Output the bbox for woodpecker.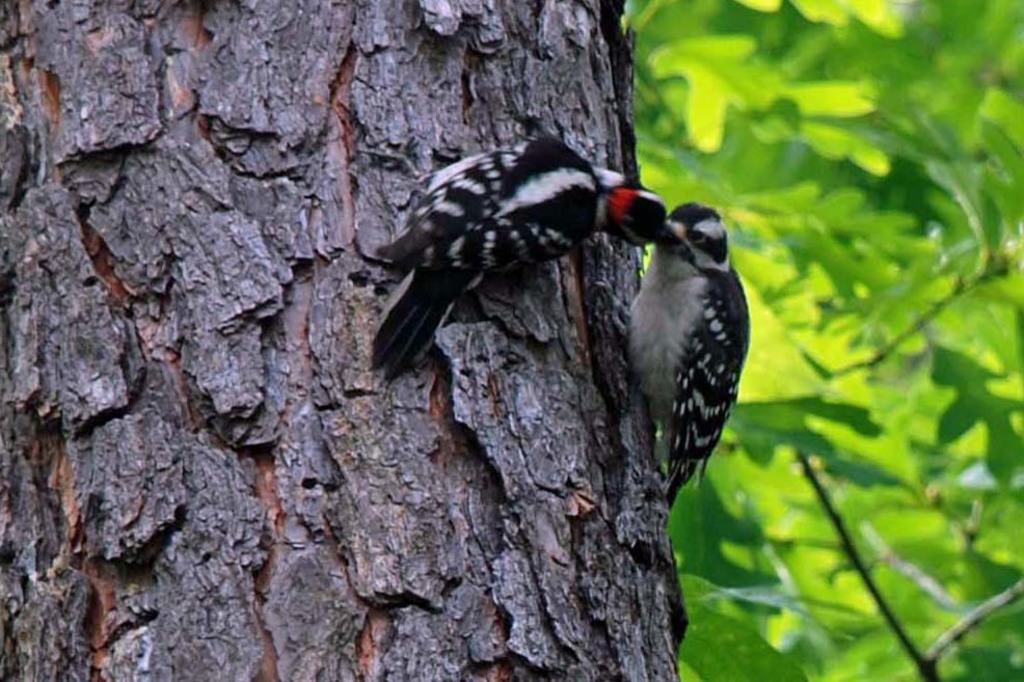
pyautogui.locateOnScreen(598, 202, 753, 514).
